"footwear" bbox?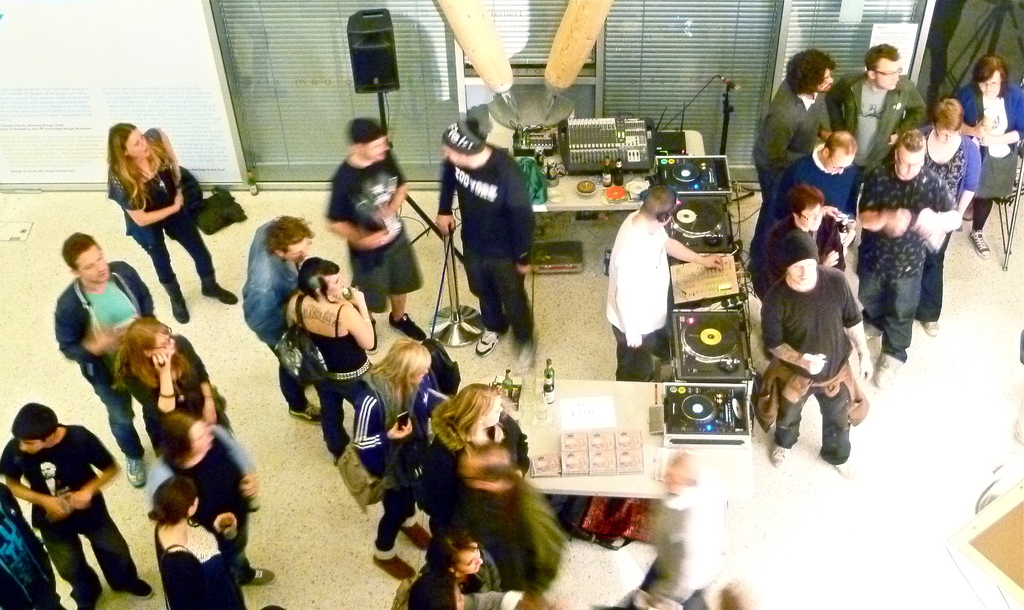
{"left": 156, "top": 278, "right": 190, "bottom": 321}
